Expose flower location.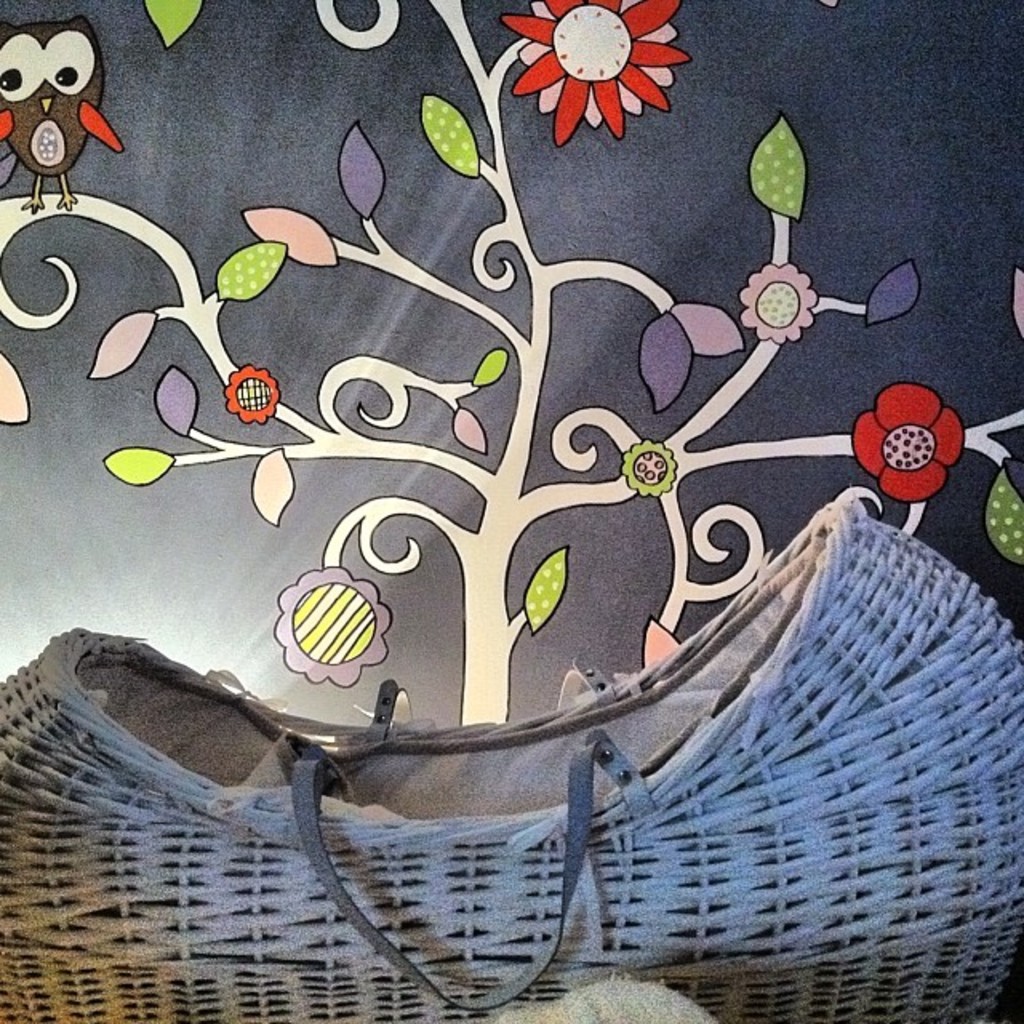
Exposed at box=[741, 264, 816, 341].
